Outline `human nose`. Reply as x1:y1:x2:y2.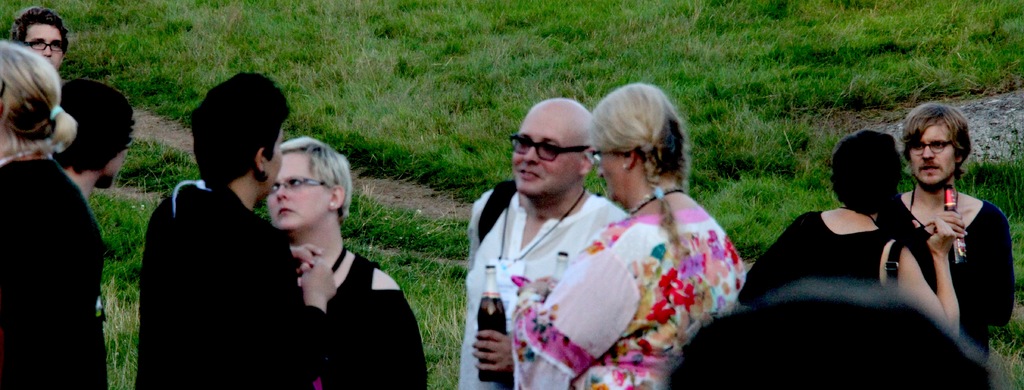
40:42:54:60.
